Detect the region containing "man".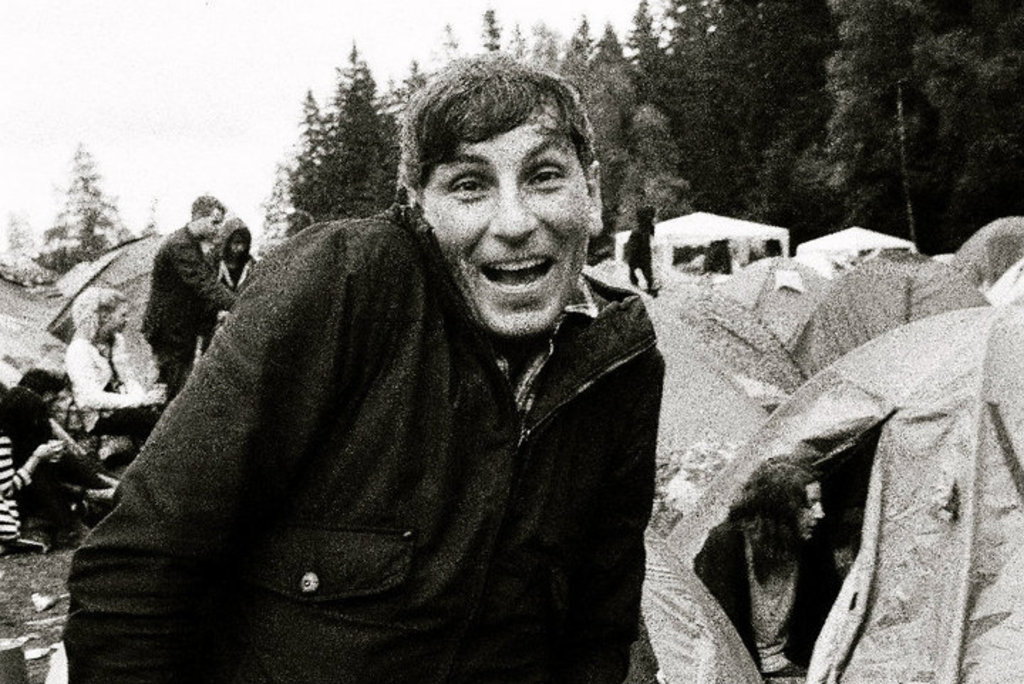
<box>141,193,239,410</box>.
